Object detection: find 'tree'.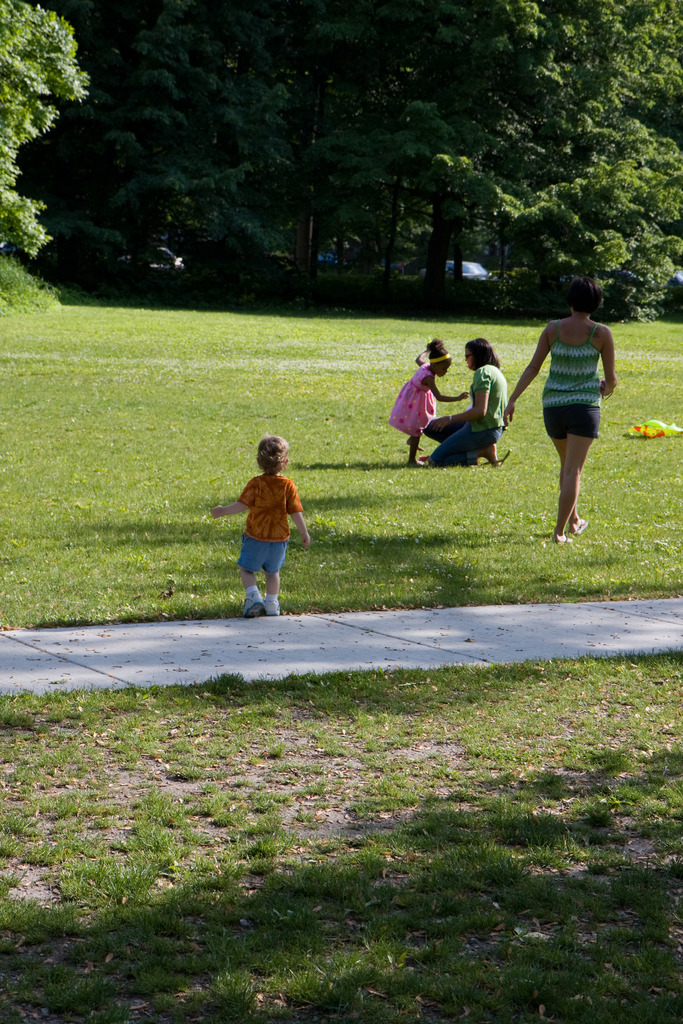
0,0,88,262.
